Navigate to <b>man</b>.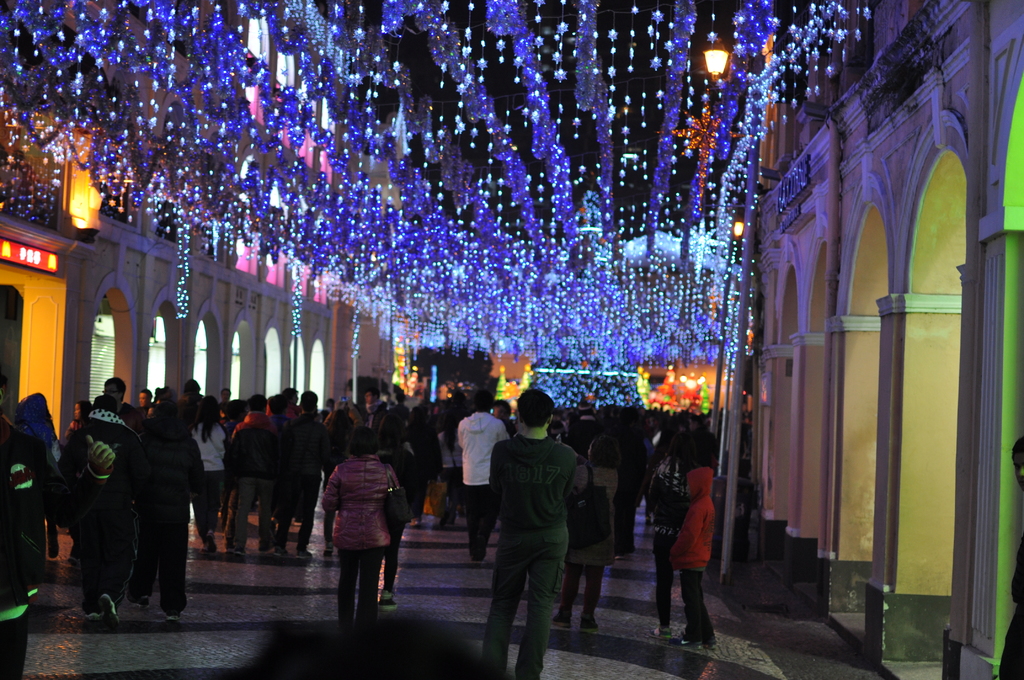
Navigation target: Rect(137, 391, 154, 419).
